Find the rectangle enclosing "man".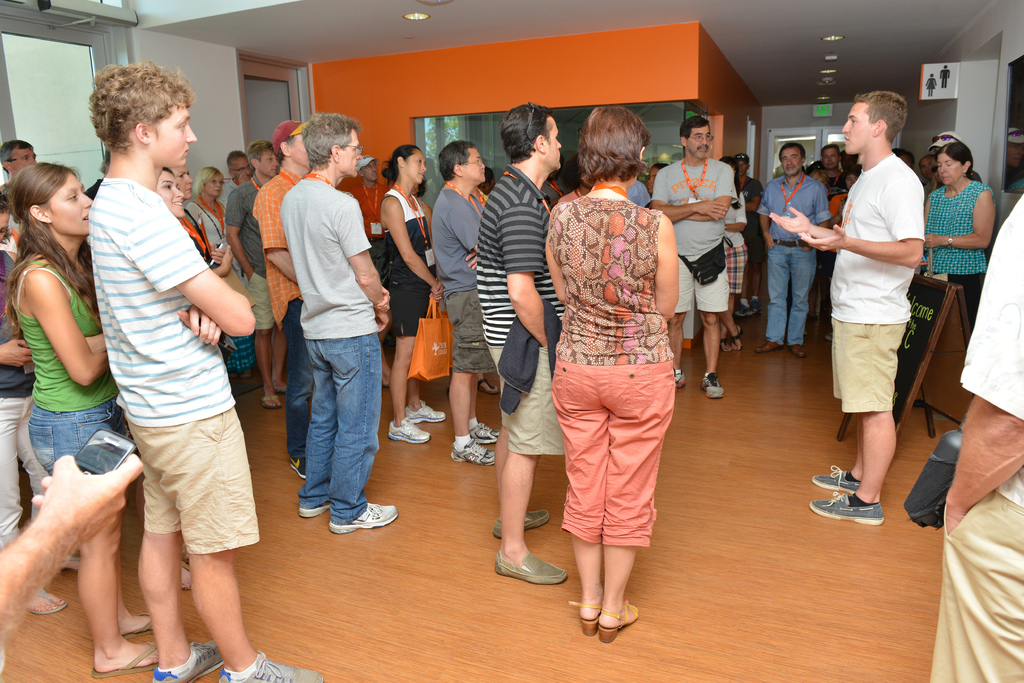
bbox=[729, 154, 764, 318].
